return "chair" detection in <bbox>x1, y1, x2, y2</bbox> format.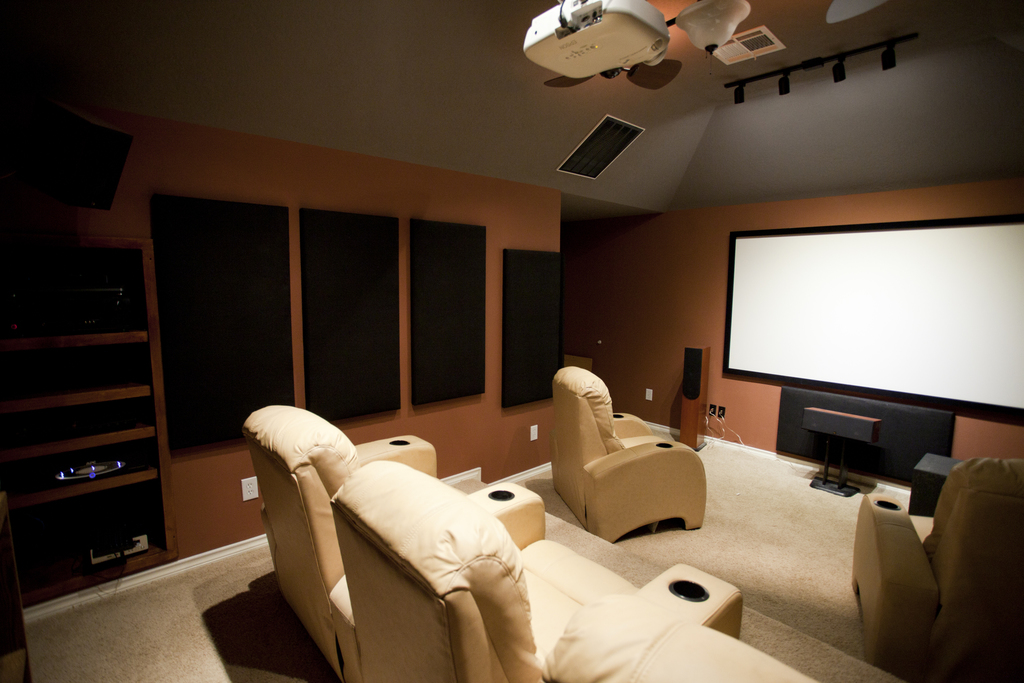
<bbox>550, 365, 706, 548</bbox>.
